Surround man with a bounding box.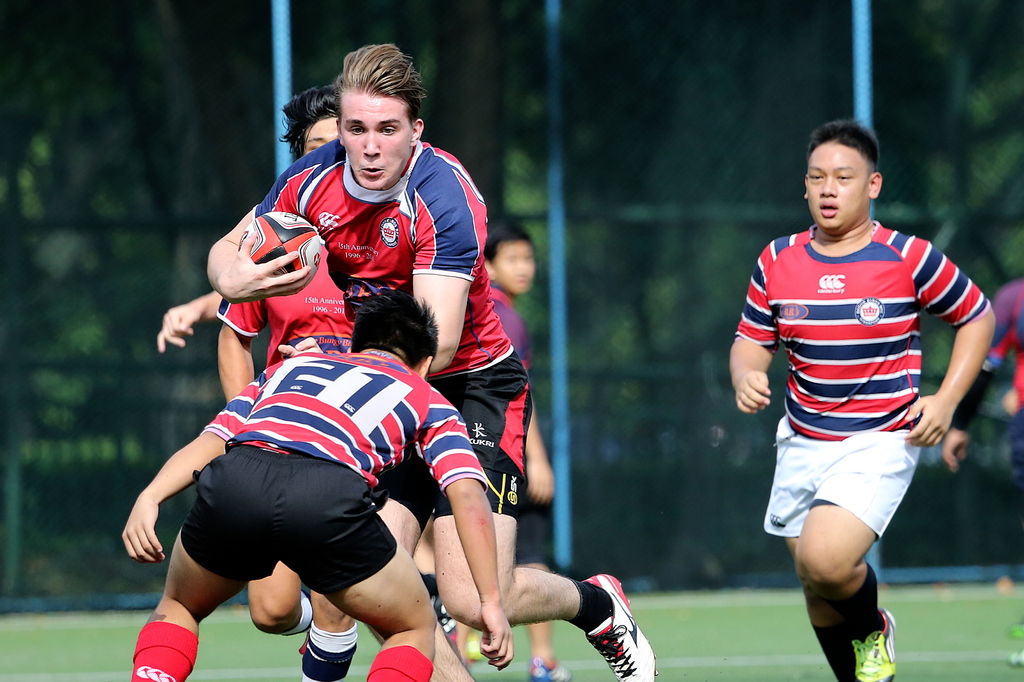
{"left": 204, "top": 43, "right": 656, "bottom": 681}.
